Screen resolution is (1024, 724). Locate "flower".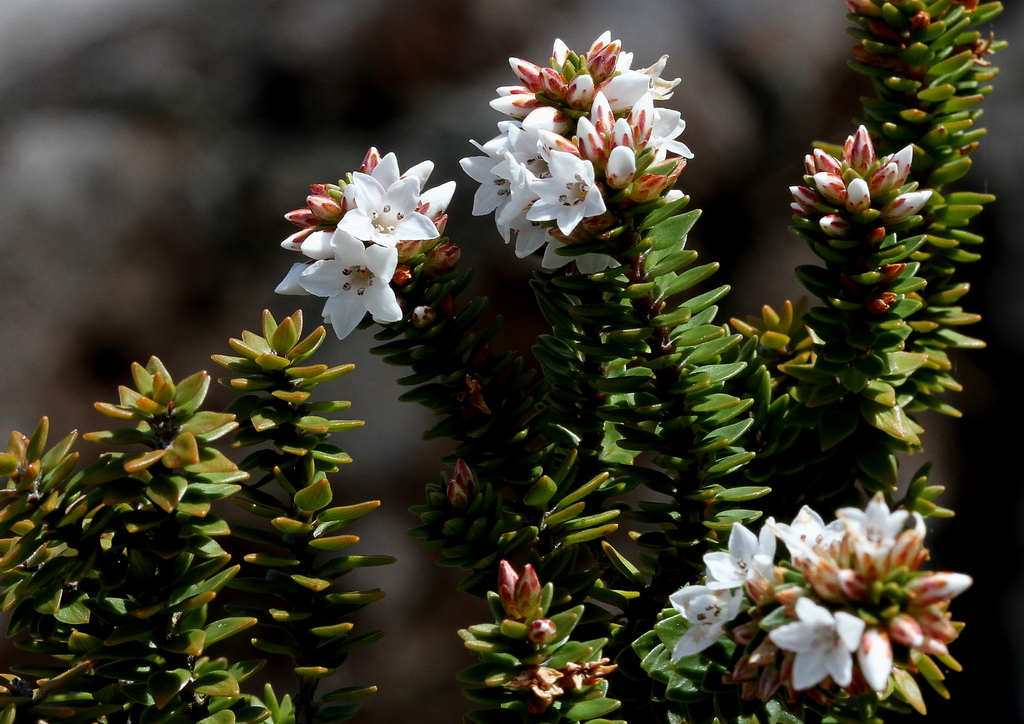
Rect(457, 31, 706, 278).
